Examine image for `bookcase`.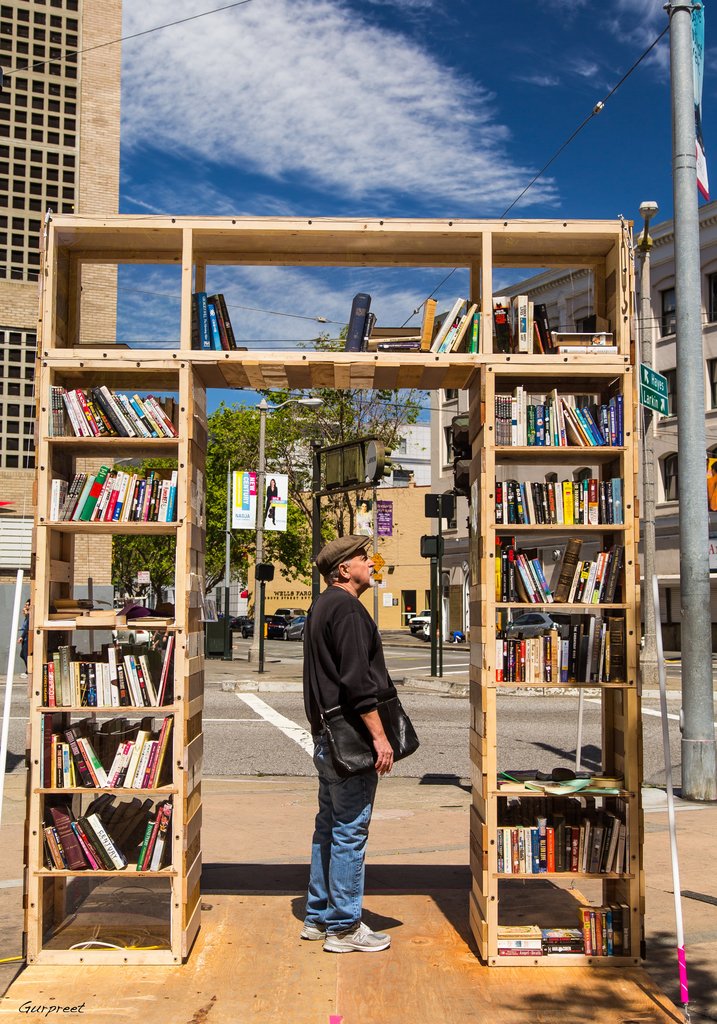
Examination result: (x1=20, y1=212, x2=640, y2=962).
